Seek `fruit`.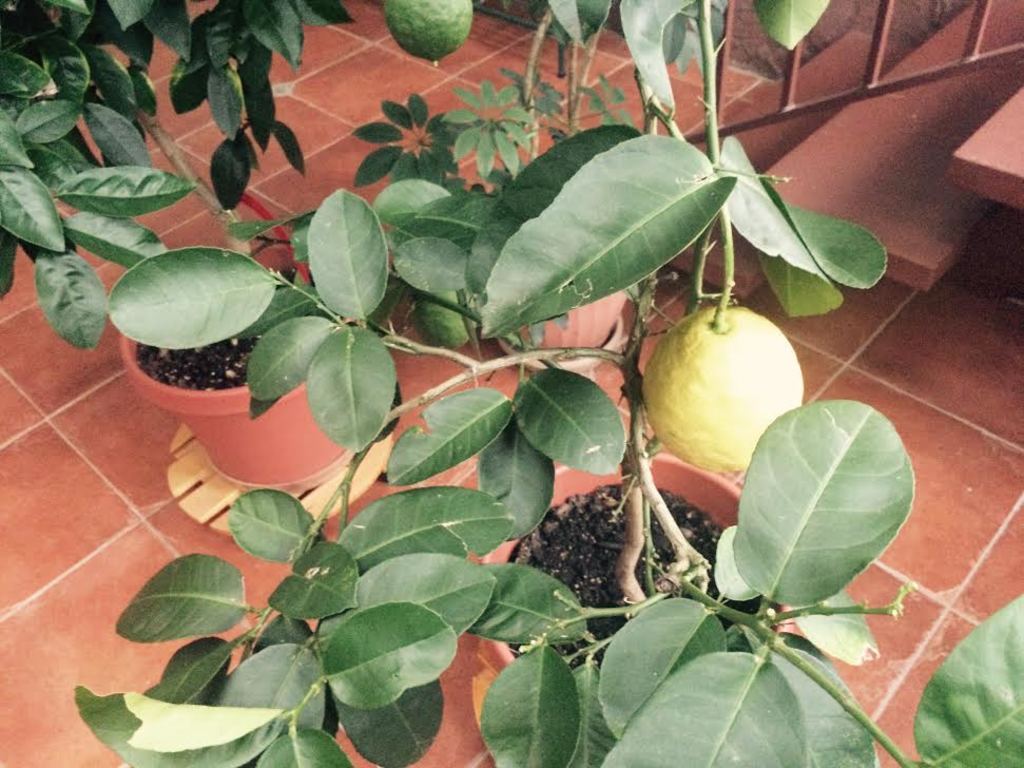
box(383, 0, 472, 61).
